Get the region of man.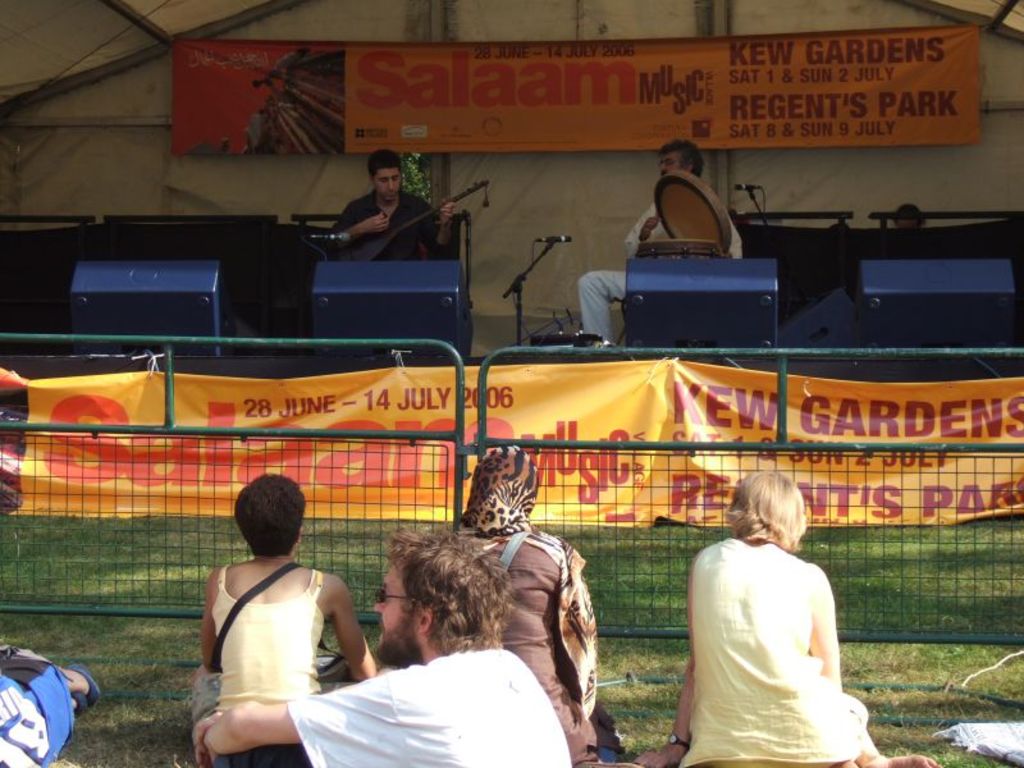
(left=192, top=515, right=572, bottom=767).
